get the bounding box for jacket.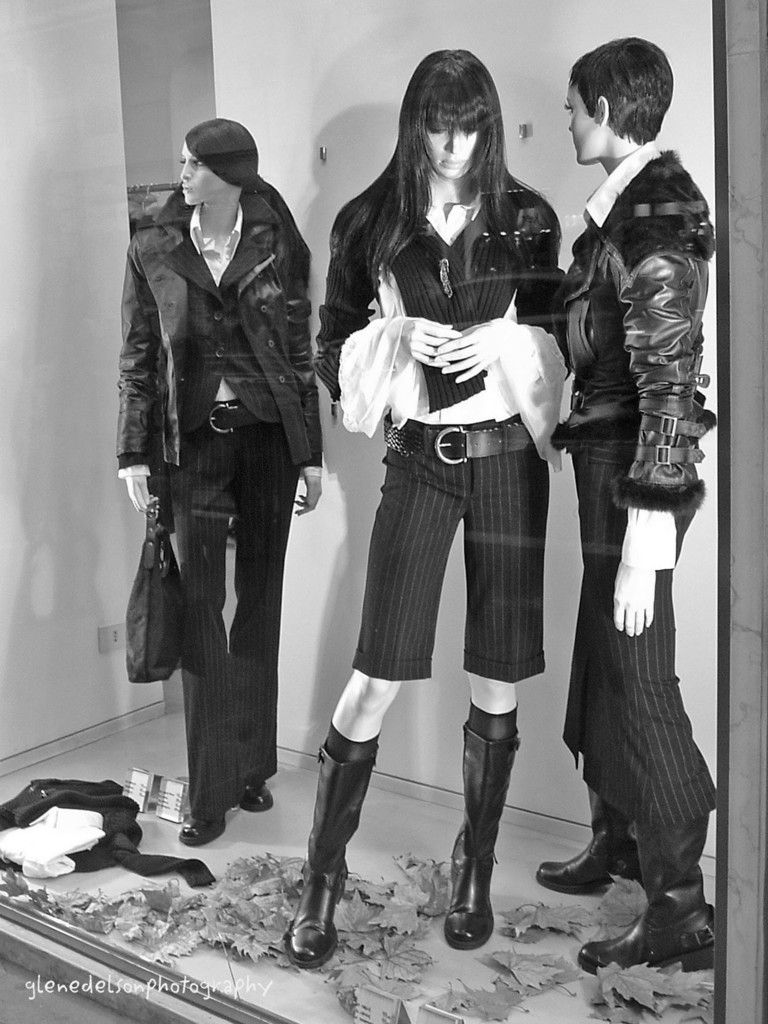
<box>127,117,317,428</box>.
